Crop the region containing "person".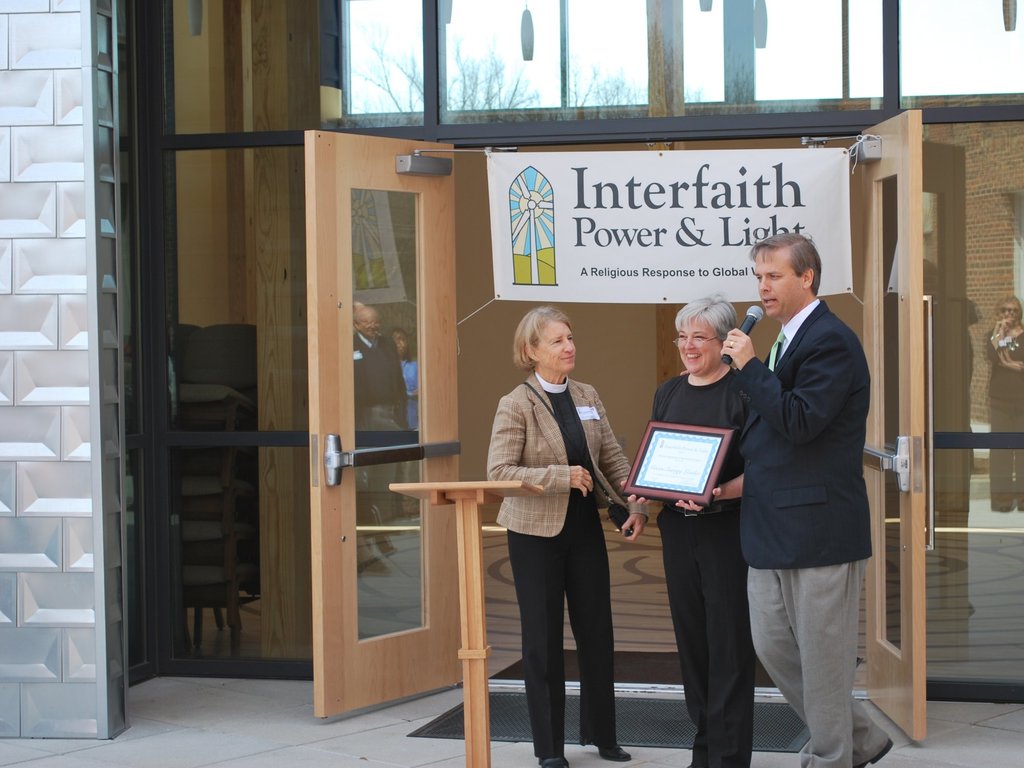
Crop region: 483 307 648 767.
